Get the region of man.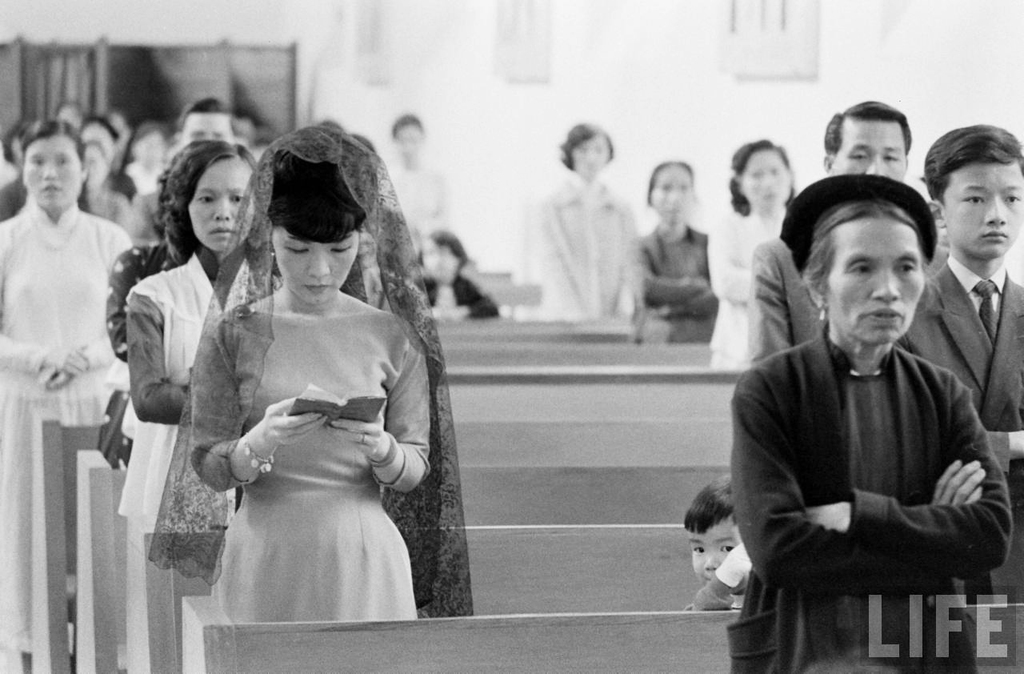
750,99,954,359.
